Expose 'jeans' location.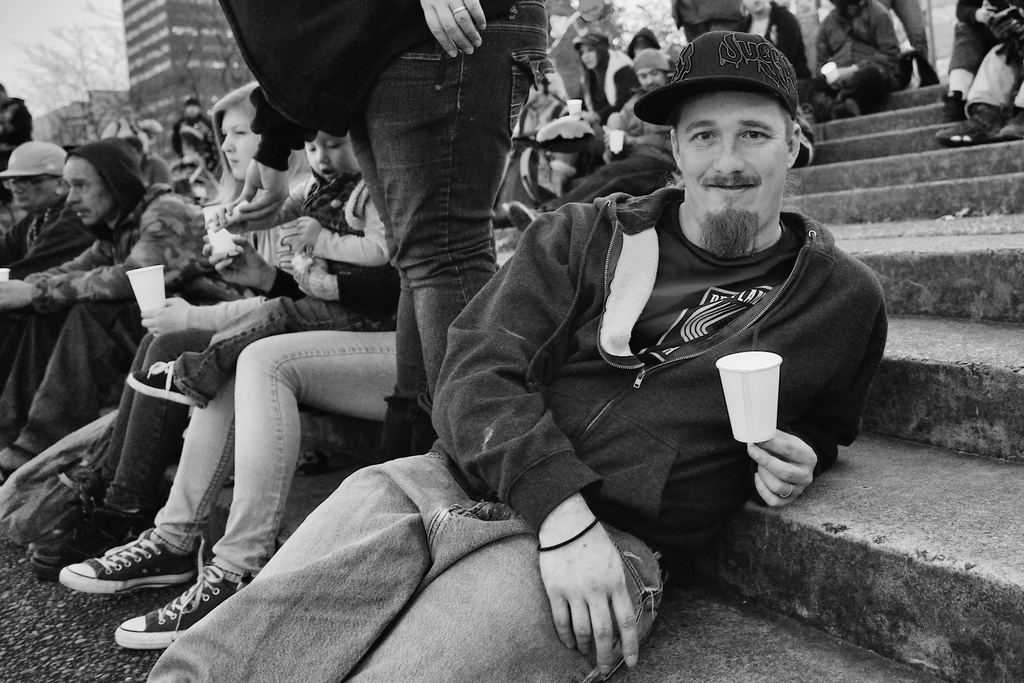
Exposed at box=[328, 22, 553, 452].
